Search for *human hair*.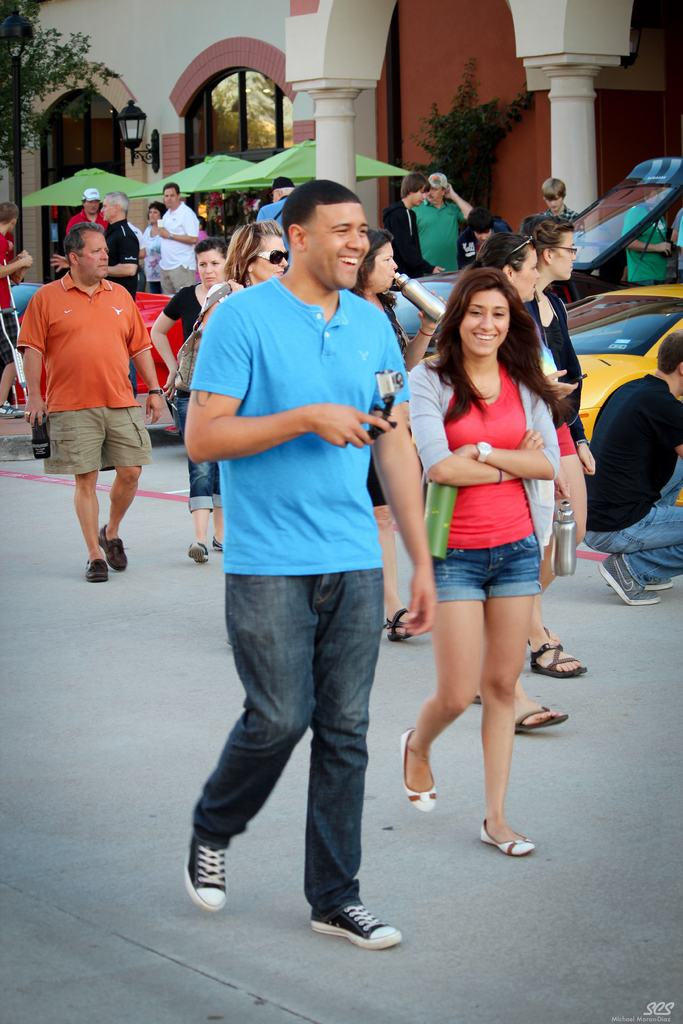
Found at bbox(434, 259, 553, 410).
